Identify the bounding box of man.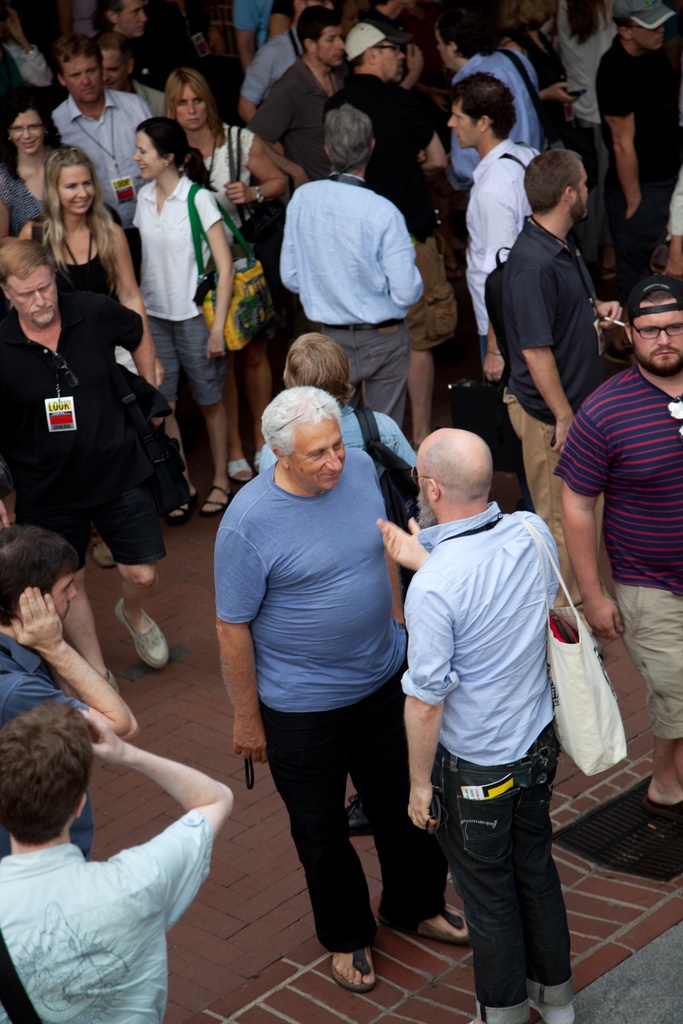
<box>140,0,224,114</box>.
